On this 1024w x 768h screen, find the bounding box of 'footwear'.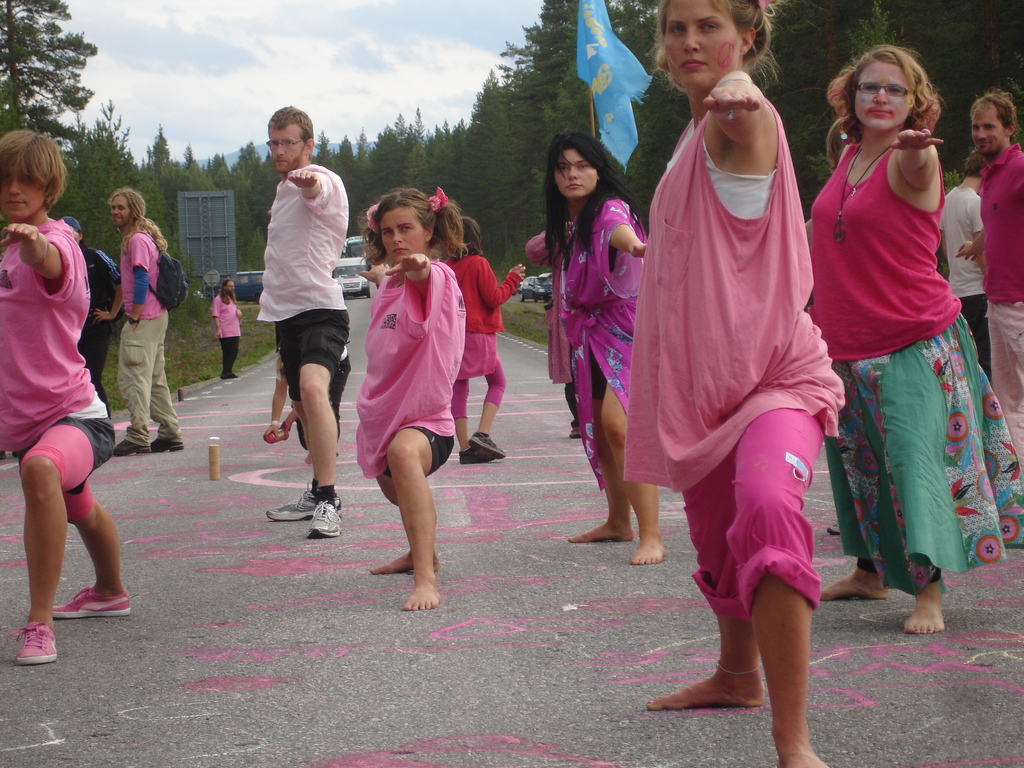
Bounding box: bbox=(267, 486, 314, 522).
